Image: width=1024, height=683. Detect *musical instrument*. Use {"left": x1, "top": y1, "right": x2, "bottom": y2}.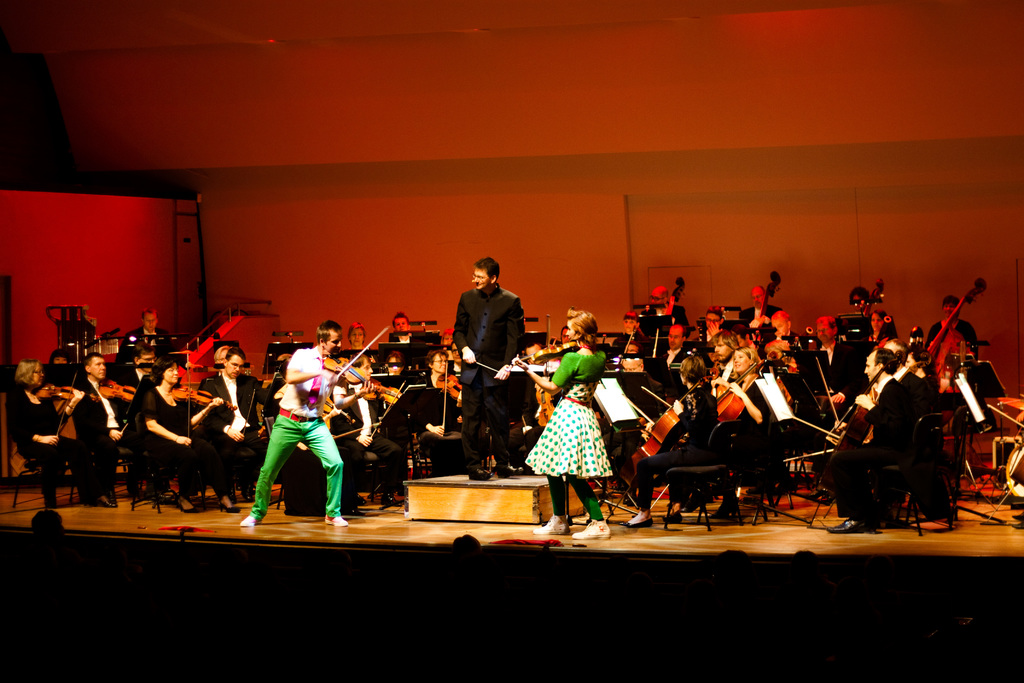
{"left": 618, "top": 378, "right": 715, "bottom": 488}.
